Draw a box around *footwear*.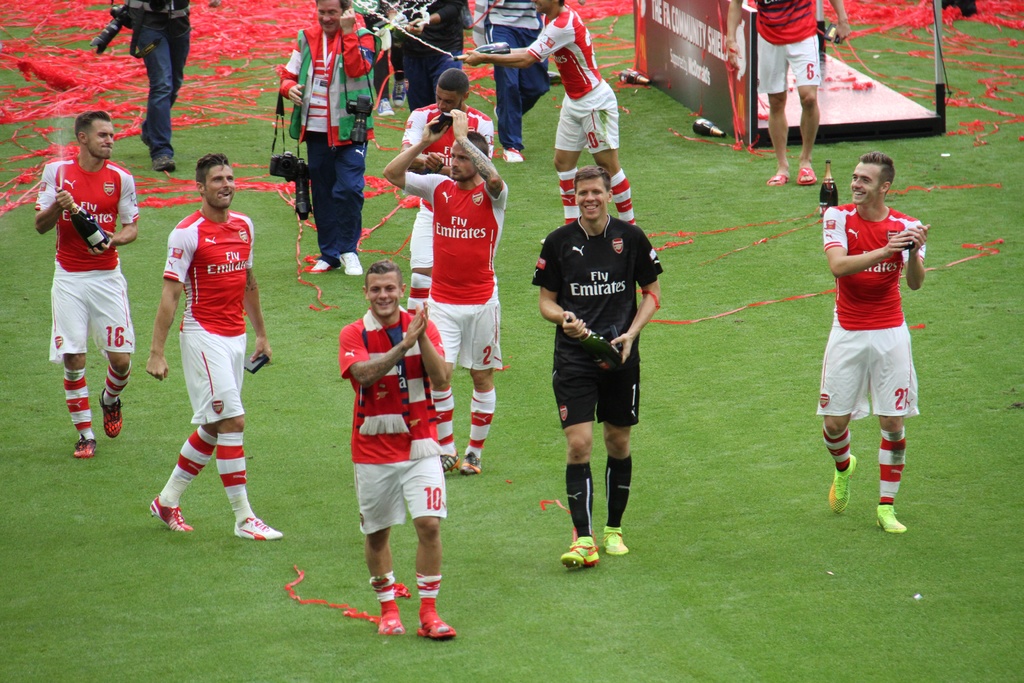
73/431/95/459.
